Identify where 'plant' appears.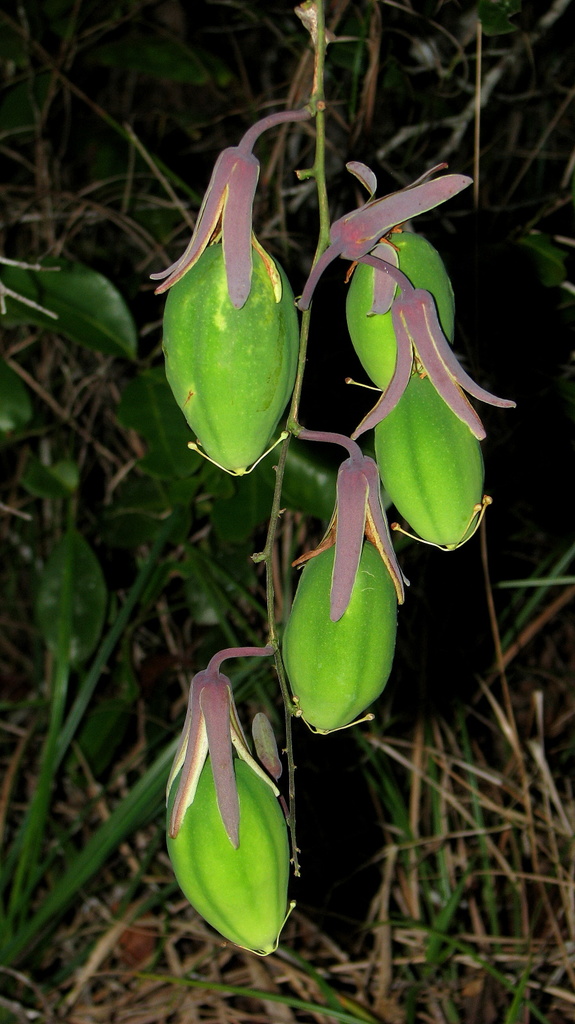
Appears at [360,555,574,1010].
